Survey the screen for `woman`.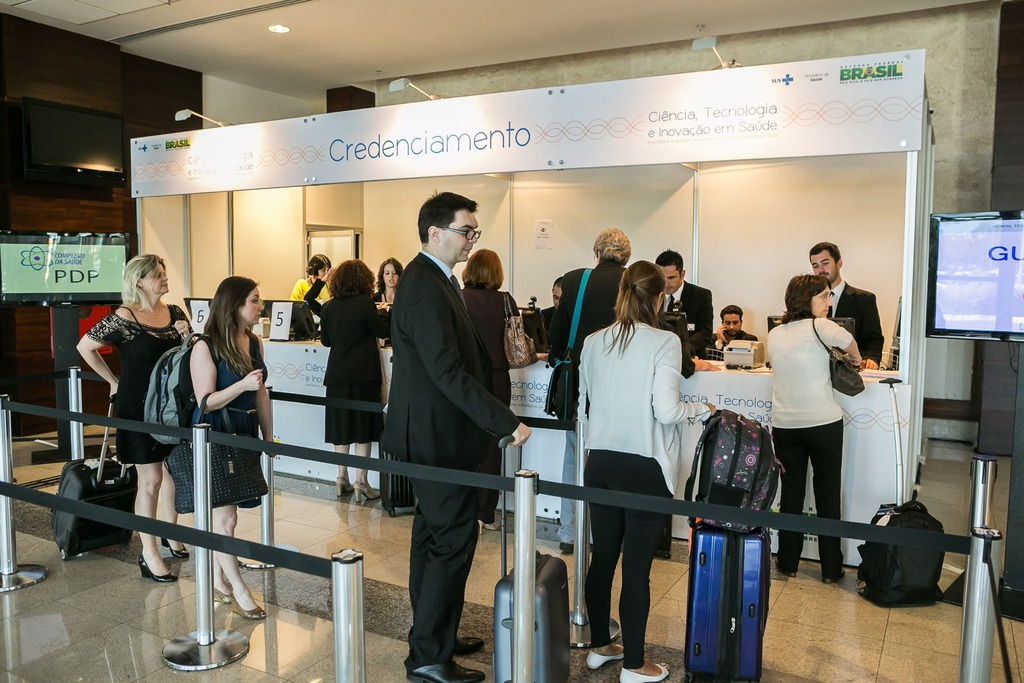
Survey found: <box>458,245,522,534</box>.
